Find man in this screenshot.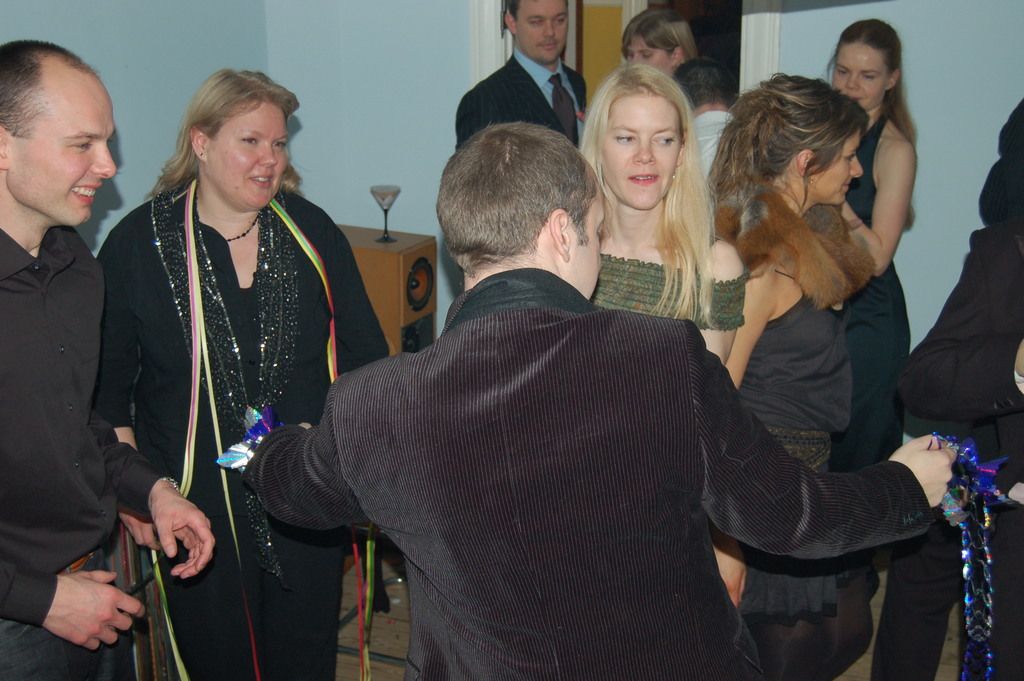
The bounding box for man is (left=899, top=88, right=1023, bottom=461).
